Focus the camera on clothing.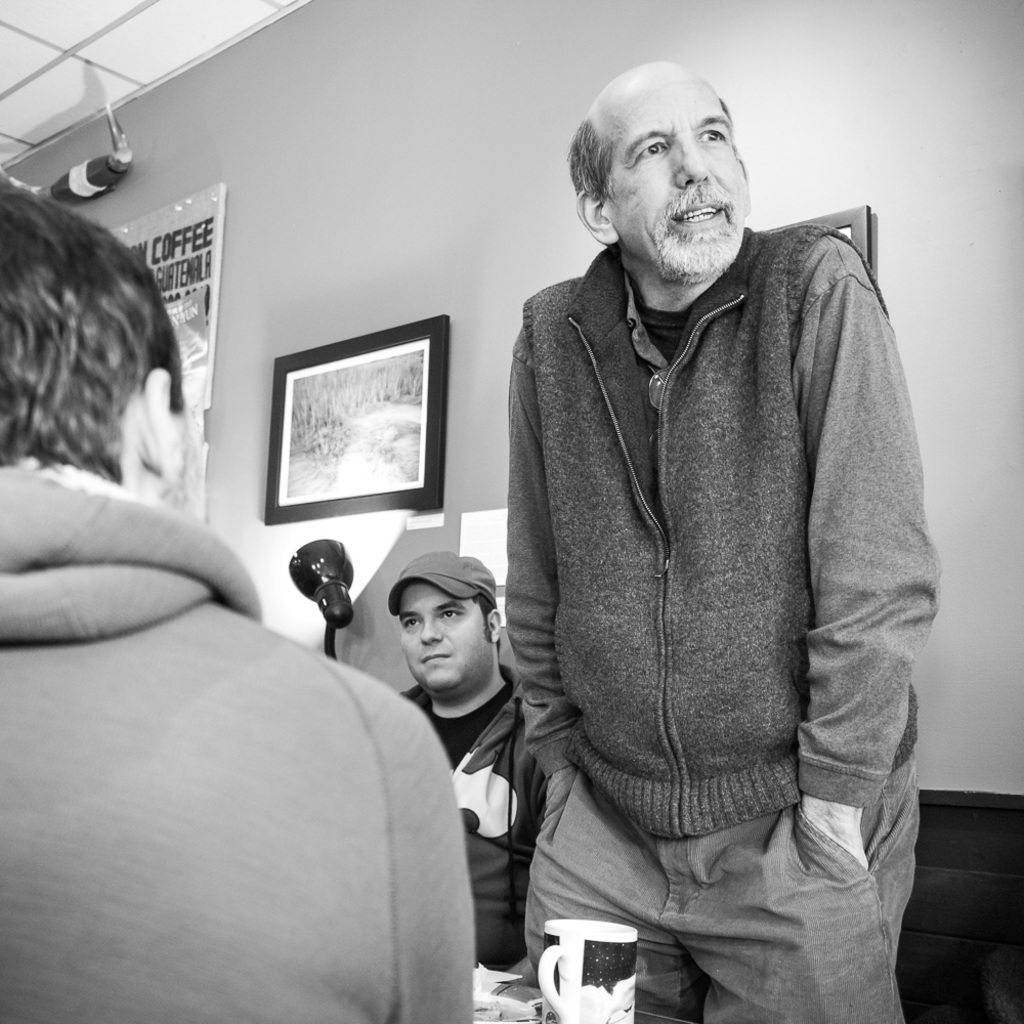
Focus region: bbox=(492, 145, 929, 976).
